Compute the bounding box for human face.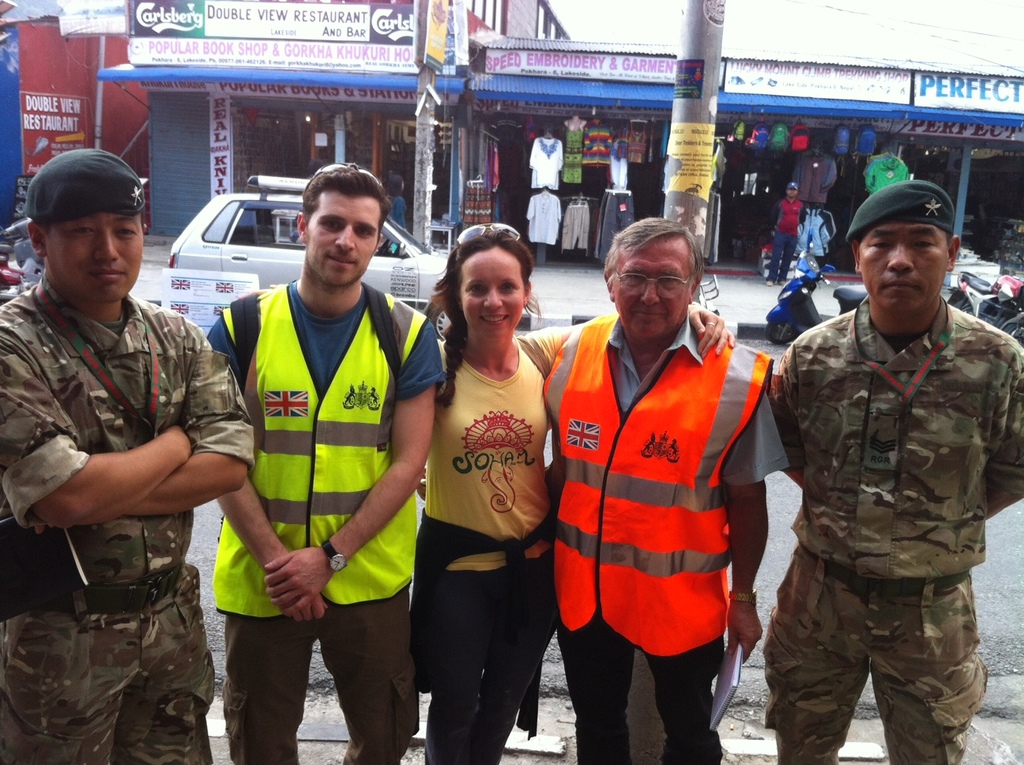
BBox(461, 243, 525, 337).
